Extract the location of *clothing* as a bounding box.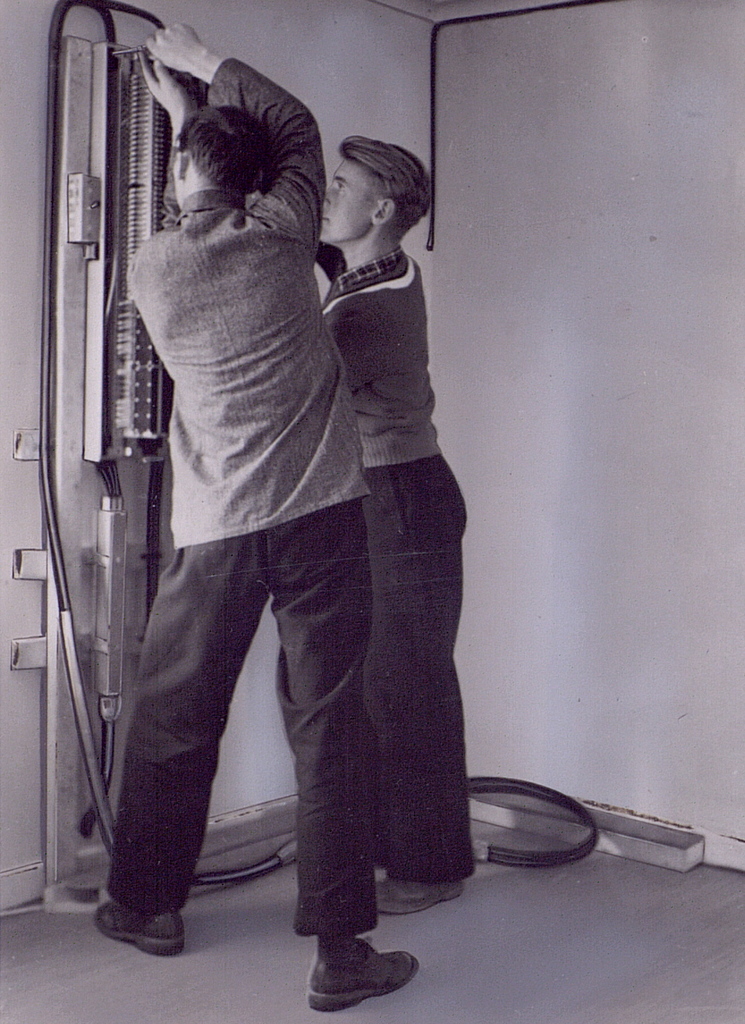
Rect(61, 48, 492, 947).
